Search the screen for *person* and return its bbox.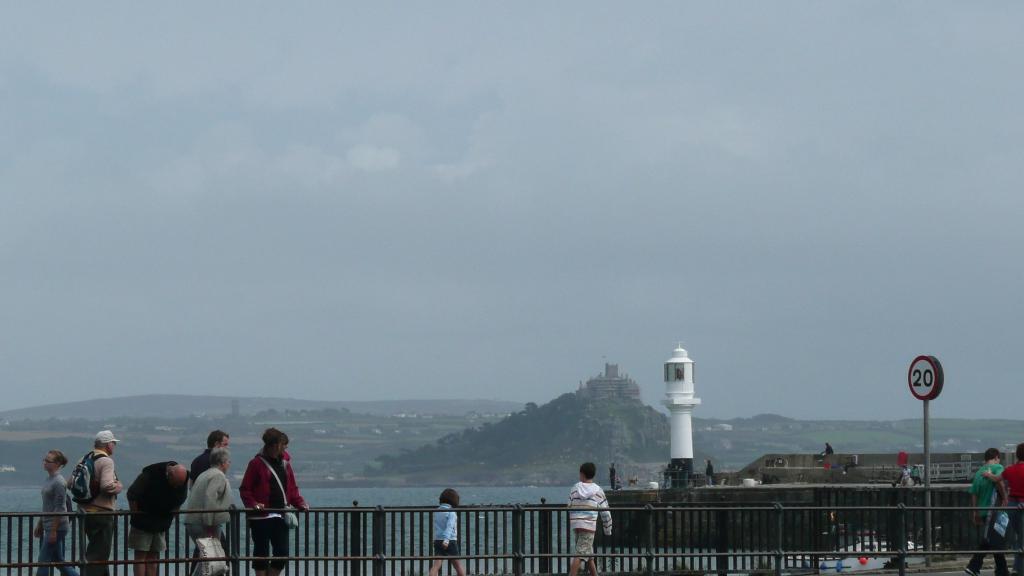
Found: BBox(429, 490, 463, 575).
